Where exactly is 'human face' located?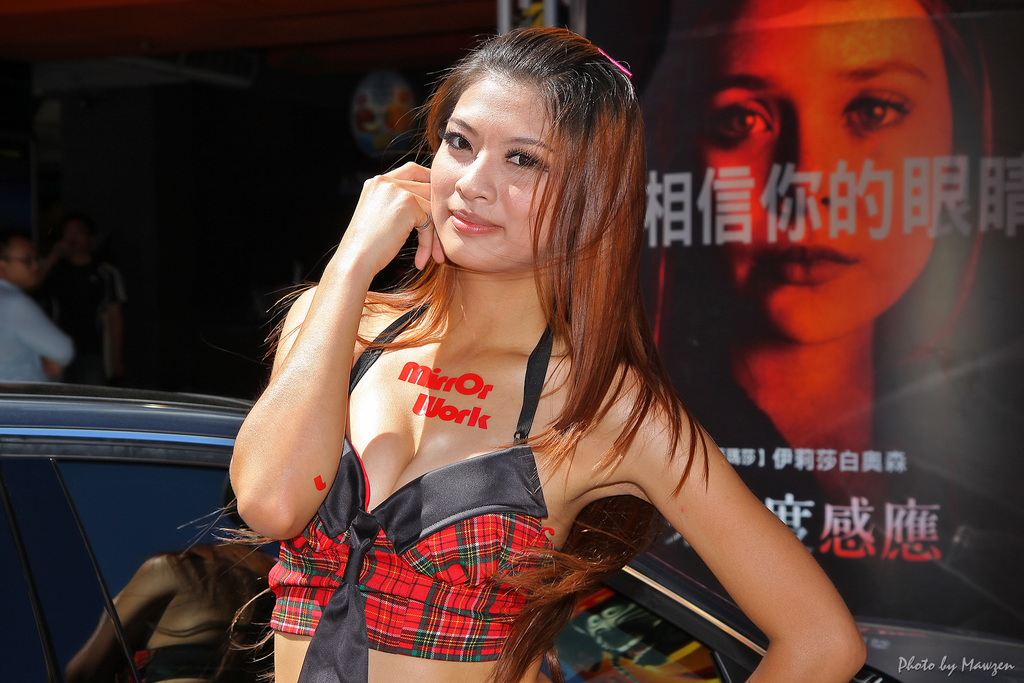
Its bounding box is 13,245,37,289.
